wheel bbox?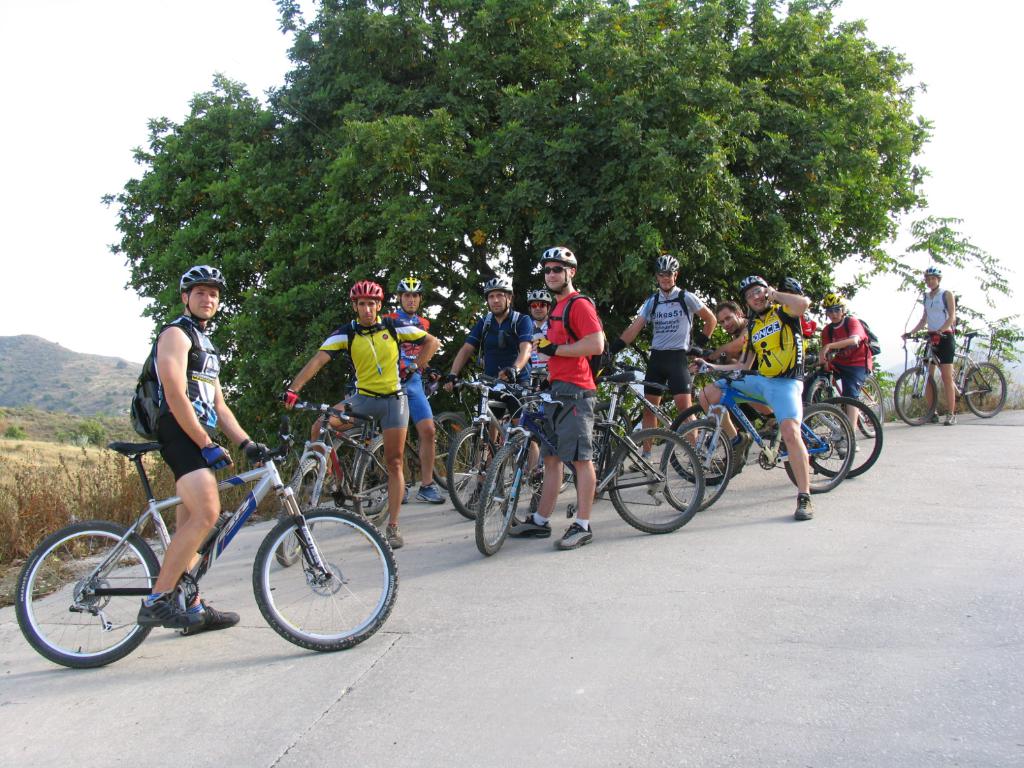
798/399/887/479
